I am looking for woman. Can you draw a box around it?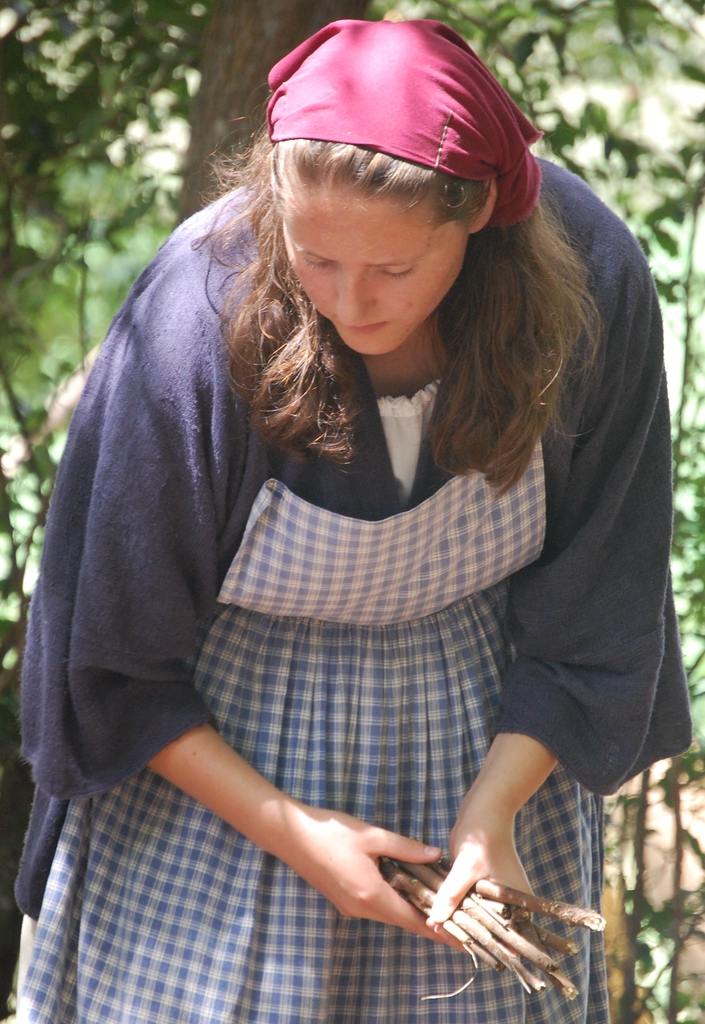
Sure, the bounding box is left=20, top=28, right=693, bottom=1000.
